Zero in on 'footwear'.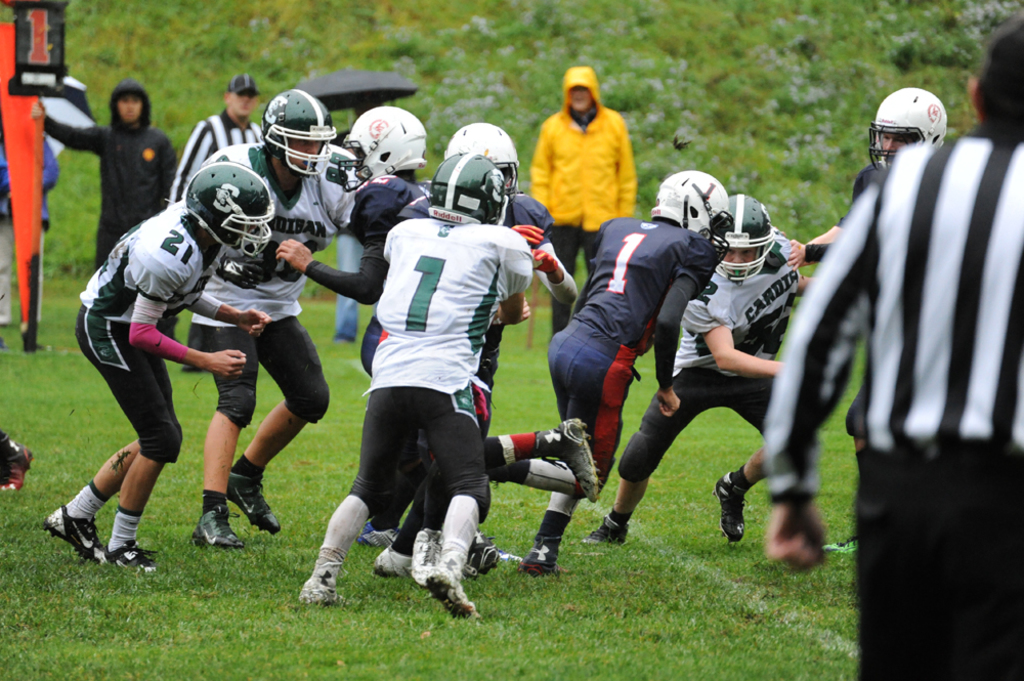
Zeroed in: BBox(102, 542, 153, 573).
